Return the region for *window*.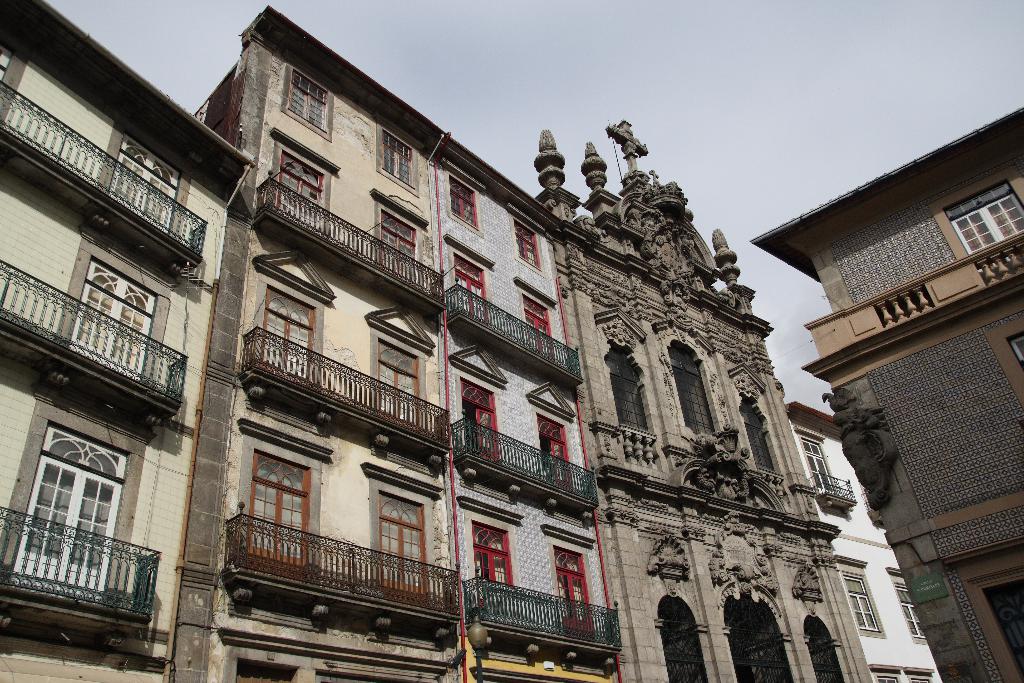
x1=473, y1=527, x2=518, y2=604.
